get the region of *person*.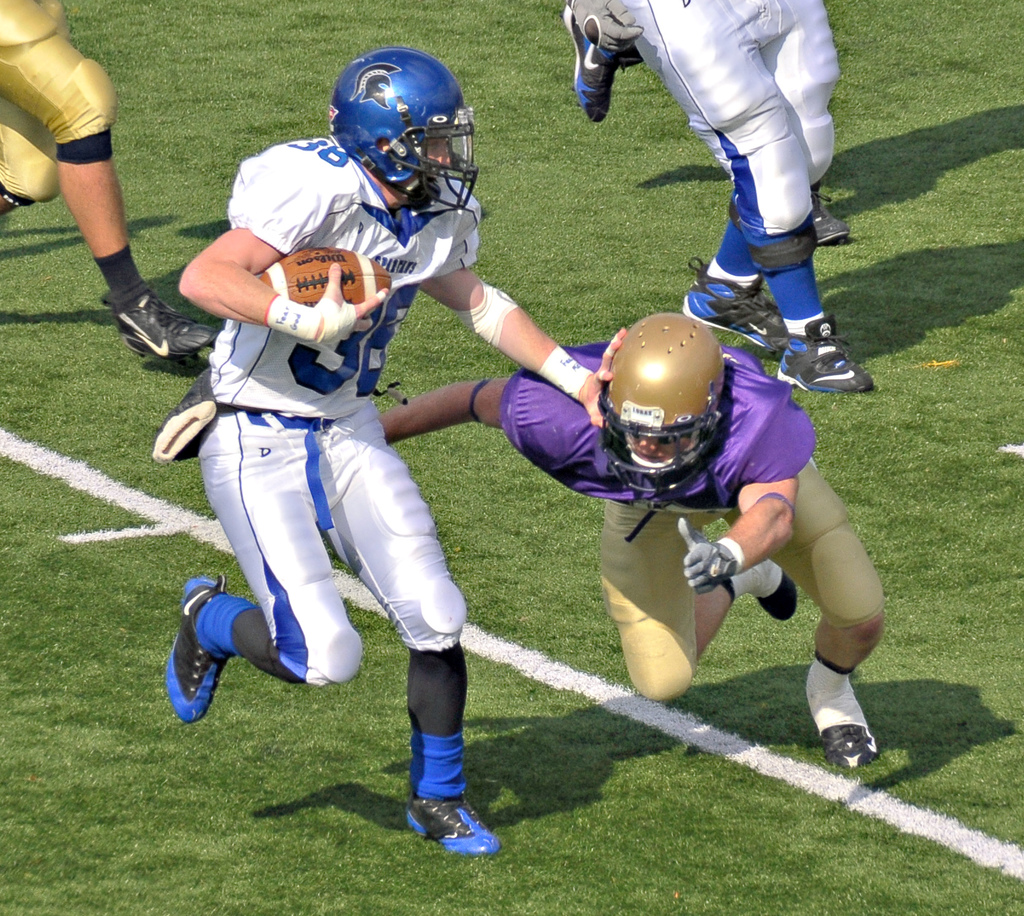
{"x1": 154, "y1": 44, "x2": 630, "y2": 863}.
